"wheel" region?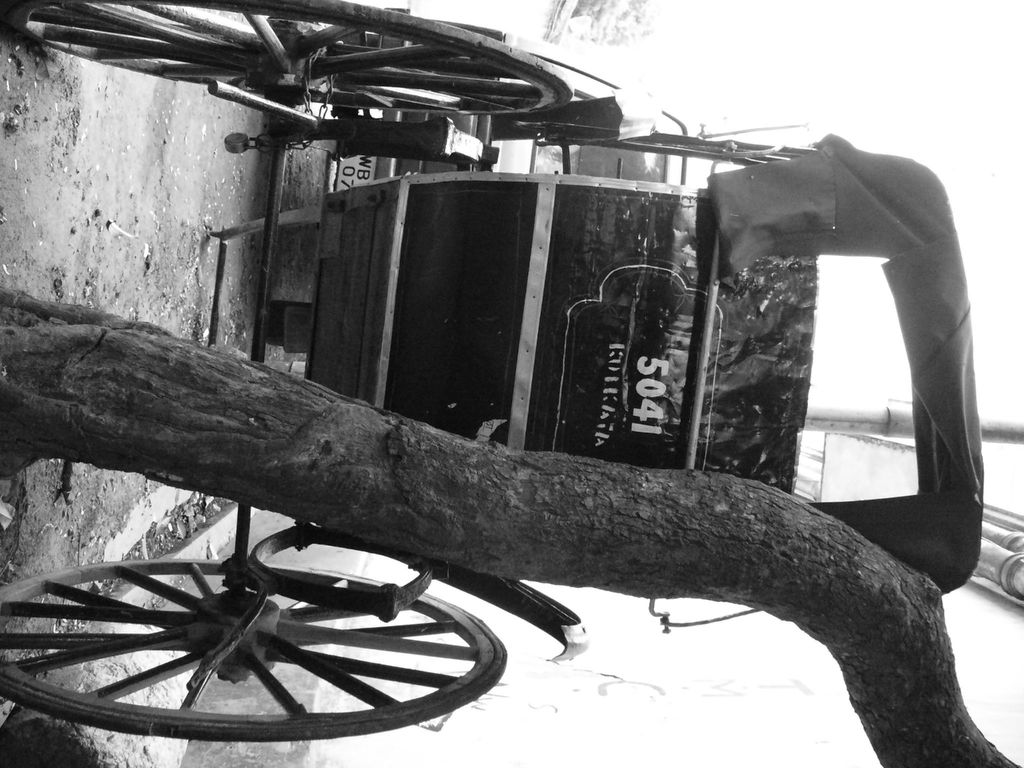
bbox=[0, 0, 575, 120]
